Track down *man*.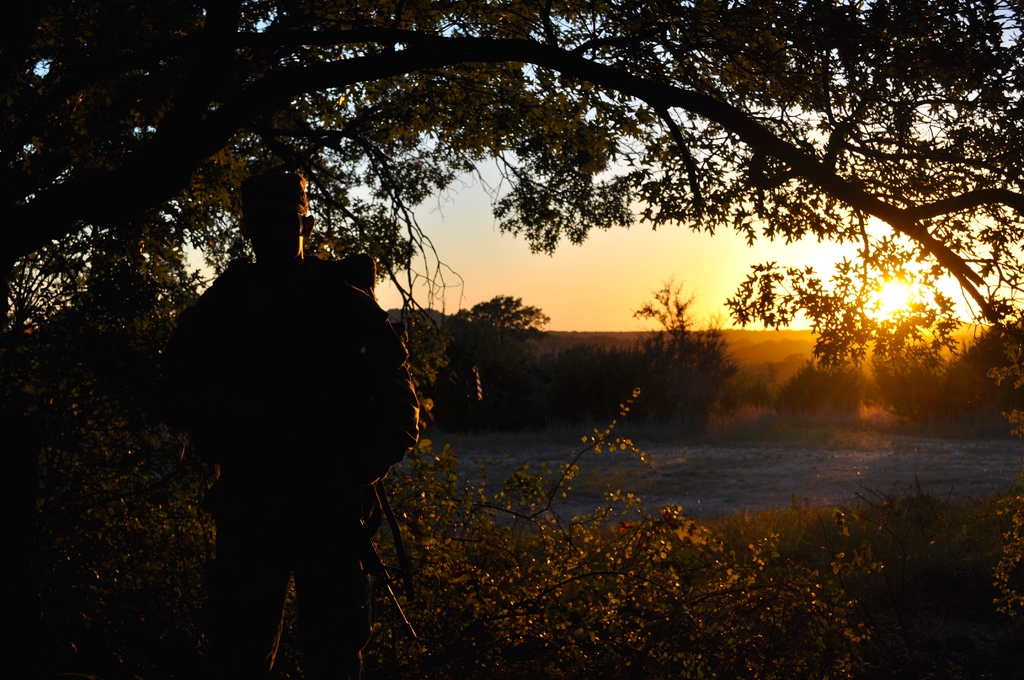
Tracked to [141,177,414,661].
